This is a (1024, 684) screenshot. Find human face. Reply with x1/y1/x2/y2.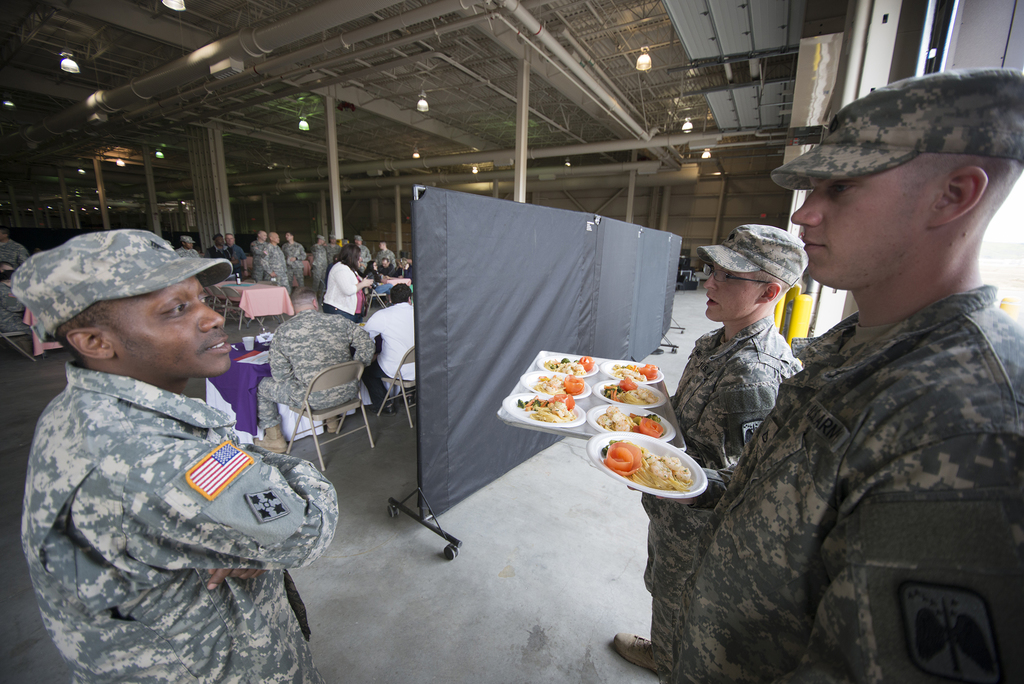
708/273/765/318.
